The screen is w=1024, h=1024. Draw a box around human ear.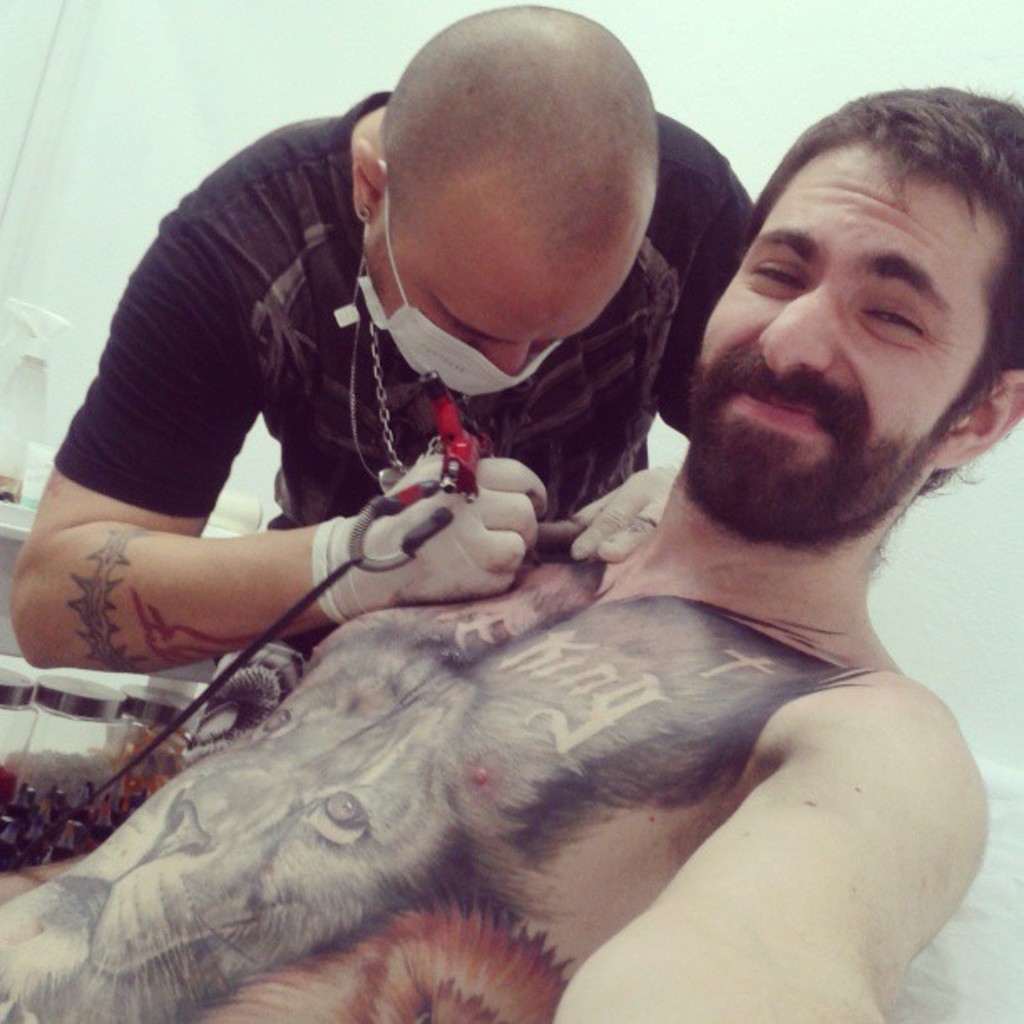
BBox(930, 366, 1022, 468).
